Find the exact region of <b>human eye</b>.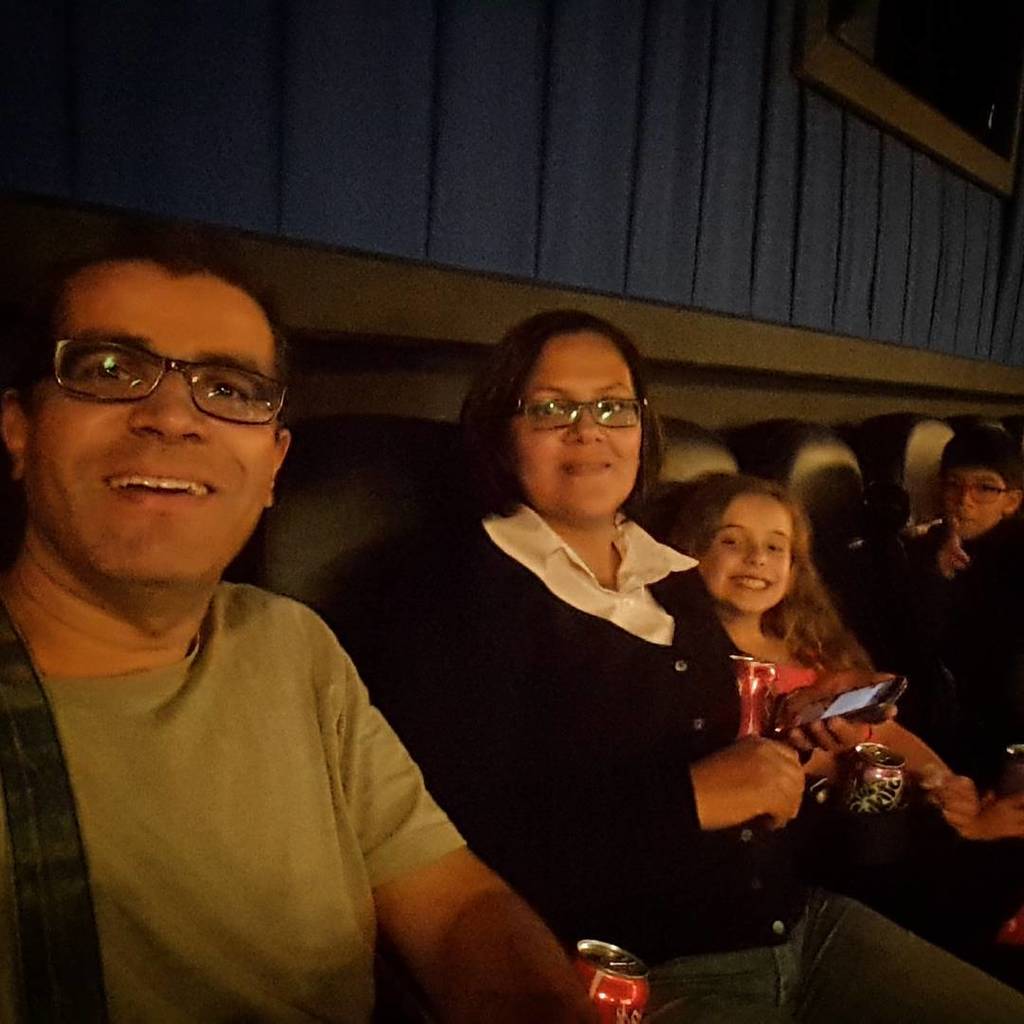
Exact region: box=[768, 539, 784, 556].
